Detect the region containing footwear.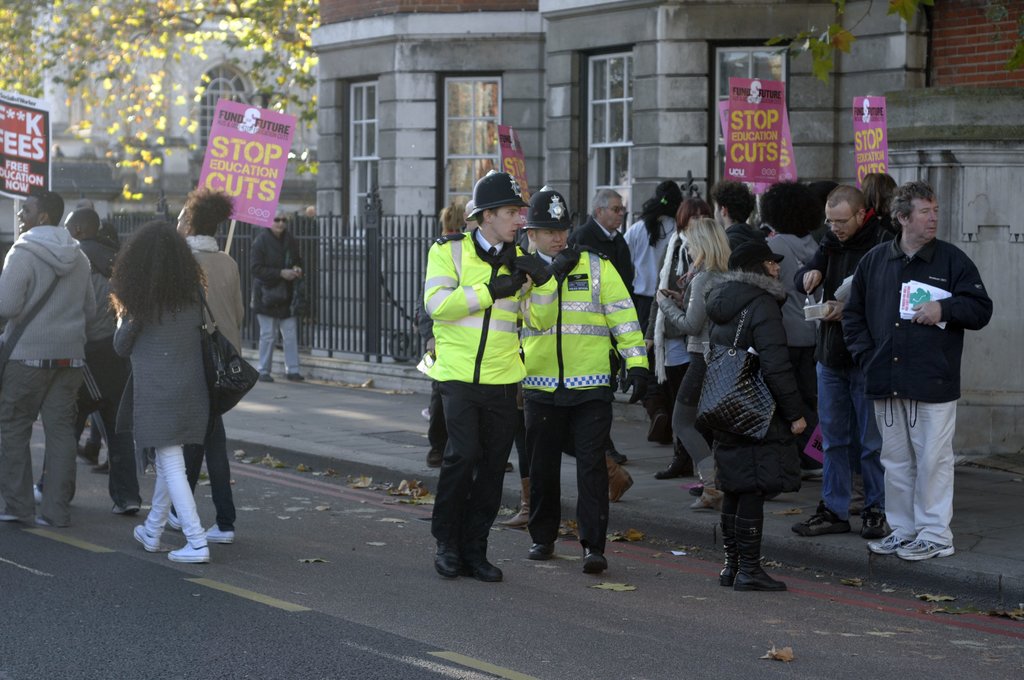
495:474:536:528.
